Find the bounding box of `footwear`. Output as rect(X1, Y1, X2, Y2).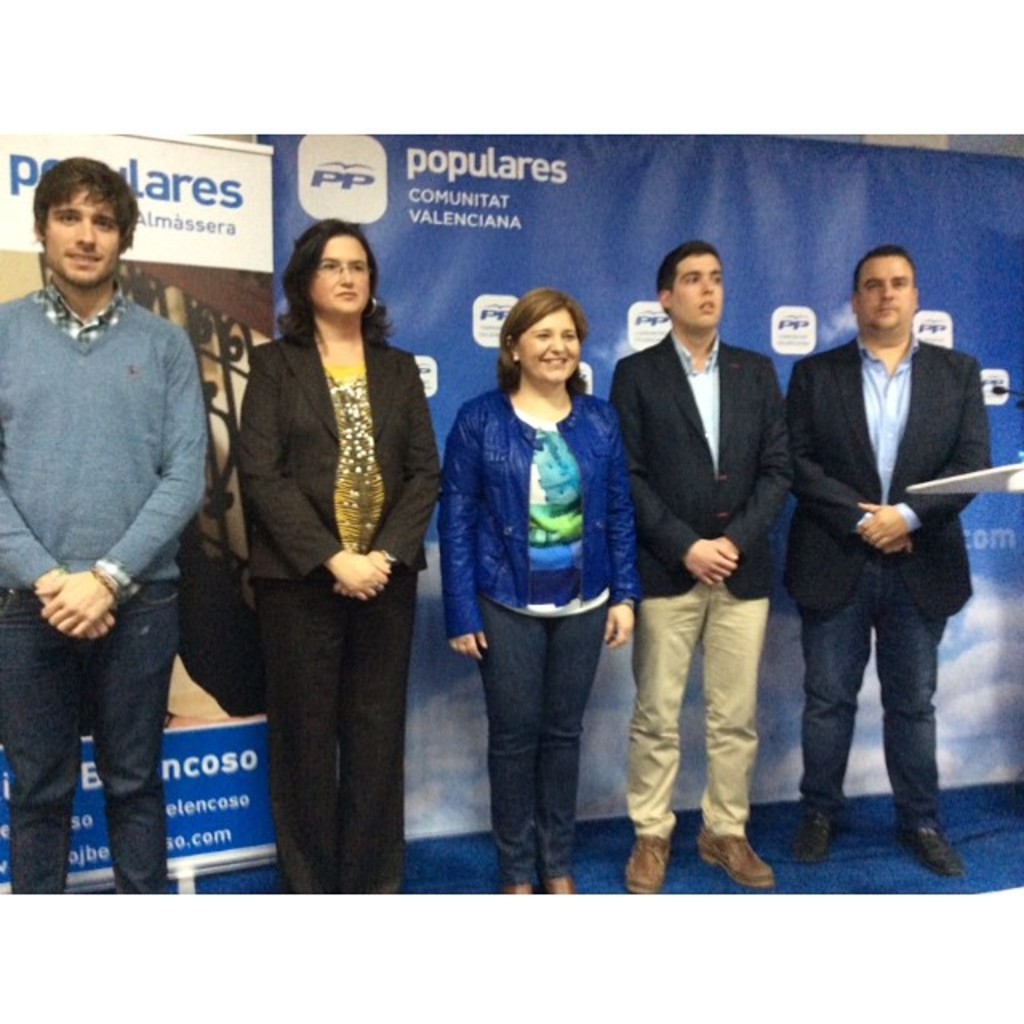
rect(701, 830, 779, 888).
